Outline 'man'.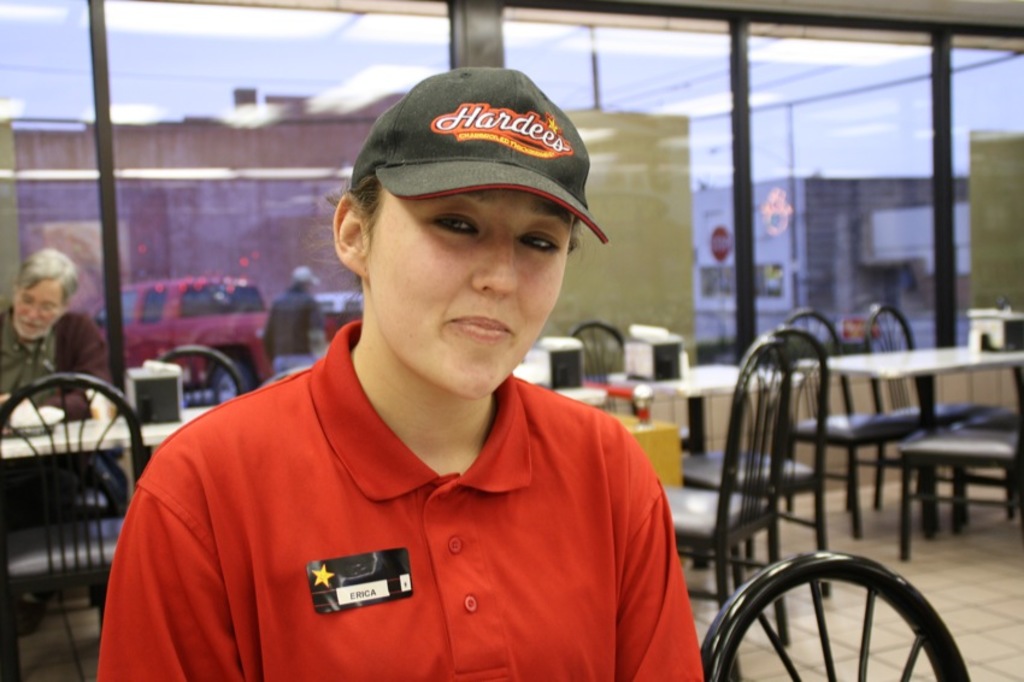
Outline: [left=0, top=234, right=108, bottom=413].
